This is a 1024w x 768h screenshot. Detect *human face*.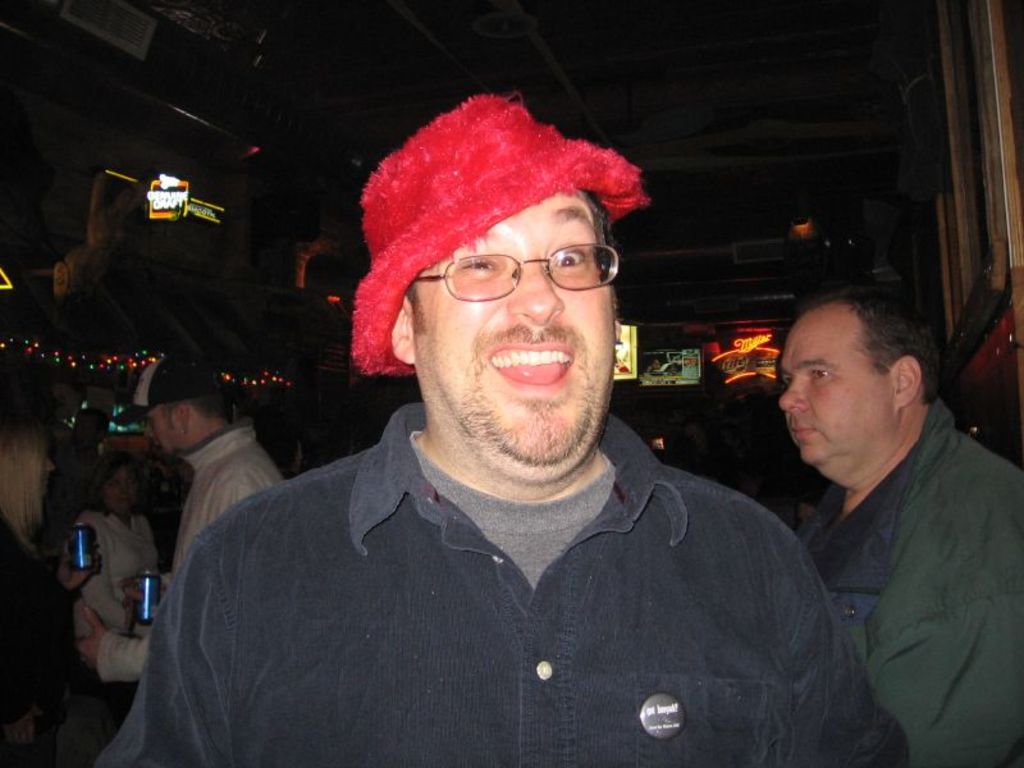
crop(415, 187, 617, 463).
